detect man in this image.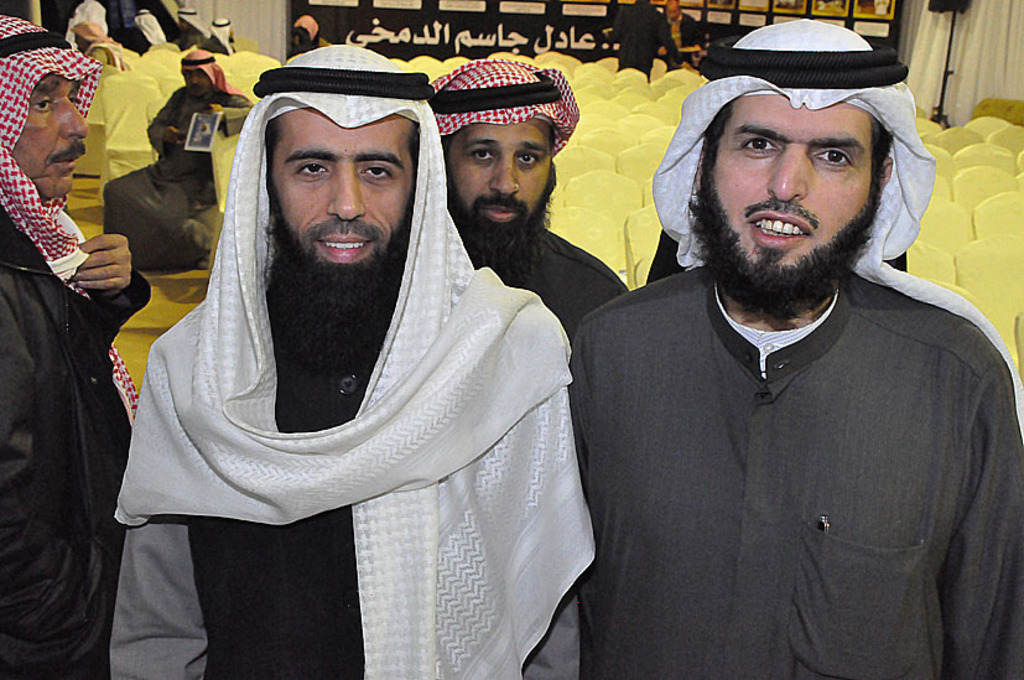
Detection: box(542, 27, 1018, 652).
